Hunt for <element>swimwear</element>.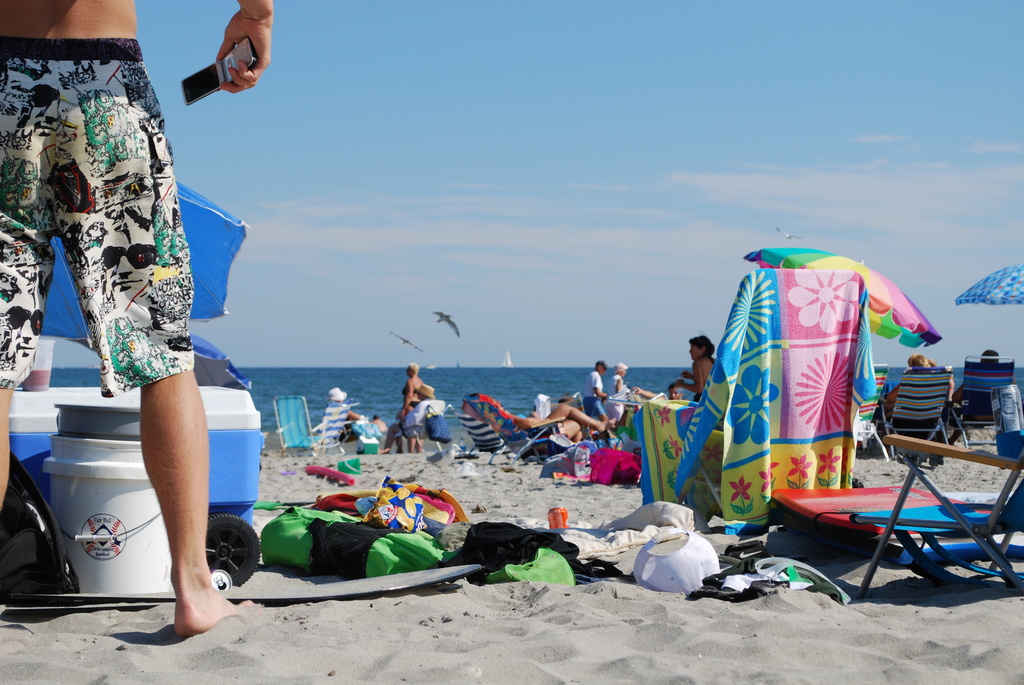
Hunted down at box=[409, 398, 420, 408].
